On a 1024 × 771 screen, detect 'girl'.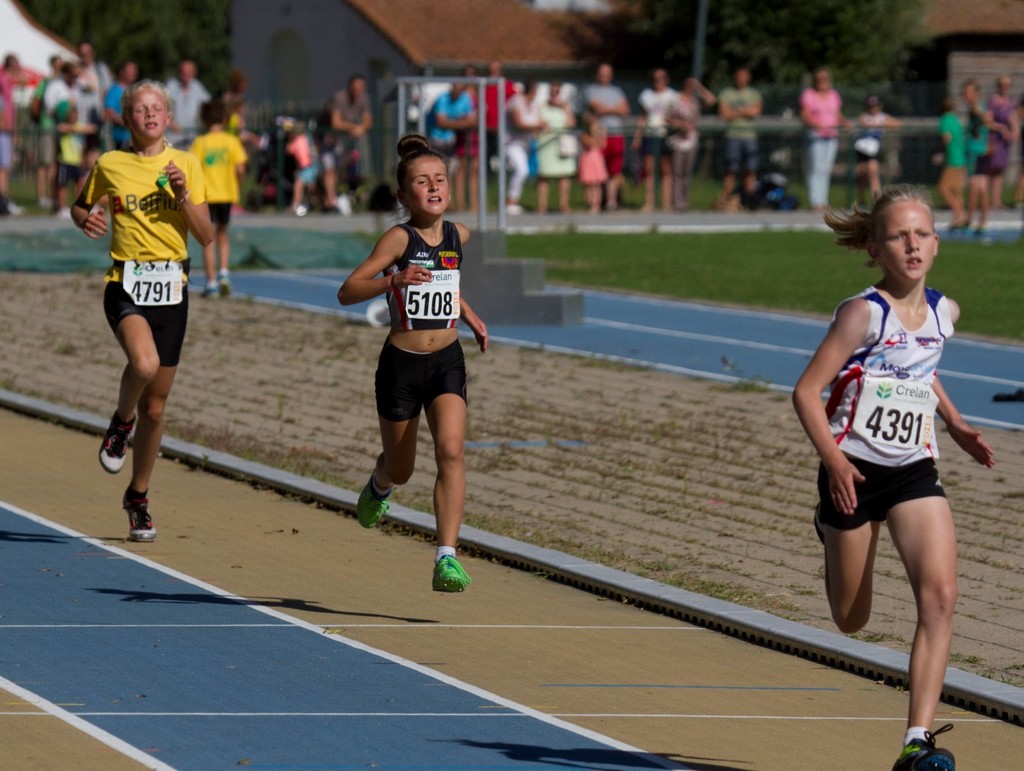
{"x1": 663, "y1": 67, "x2": 704, "y2": 211}.
